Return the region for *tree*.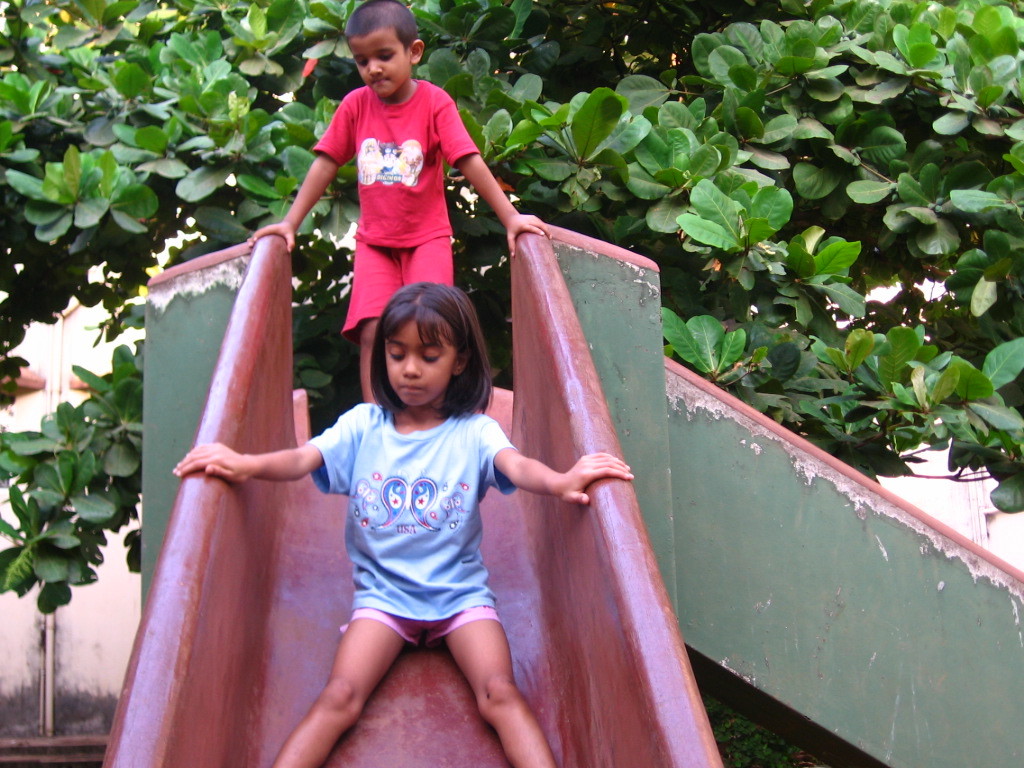
[0,0,1023,613].
